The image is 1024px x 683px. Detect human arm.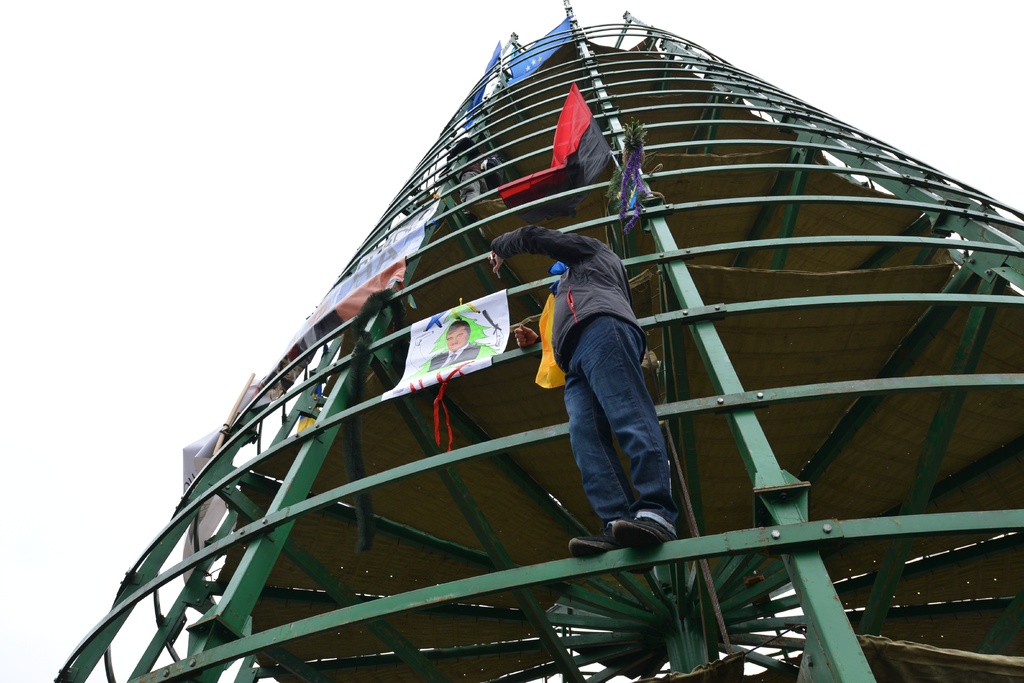
Detection: locate(509, 318, 550, 353).
